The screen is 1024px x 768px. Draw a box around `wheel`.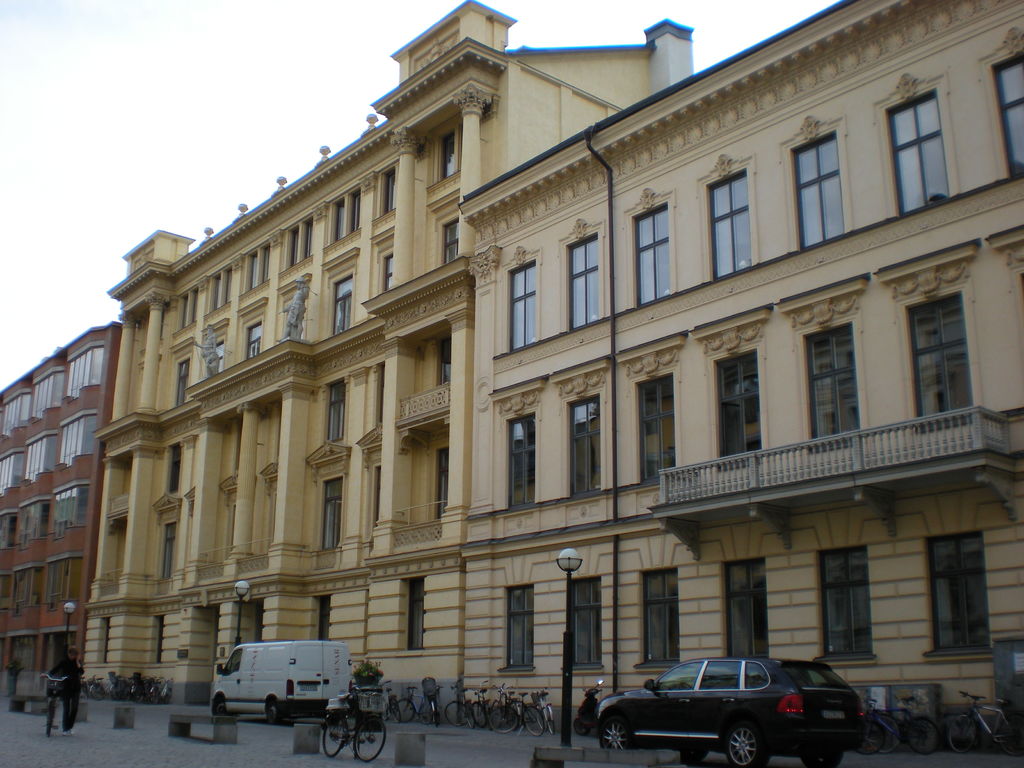
crop(800, 748, 842, 767).
